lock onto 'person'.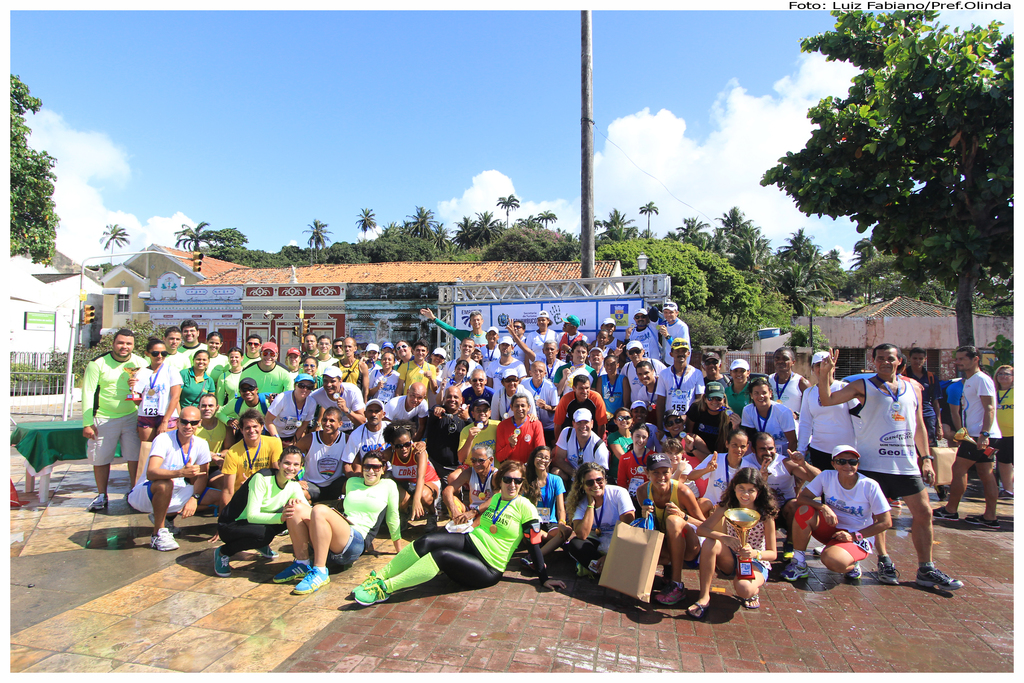
Locked: <bbox>318, 338, 339, 370</bbox>.
